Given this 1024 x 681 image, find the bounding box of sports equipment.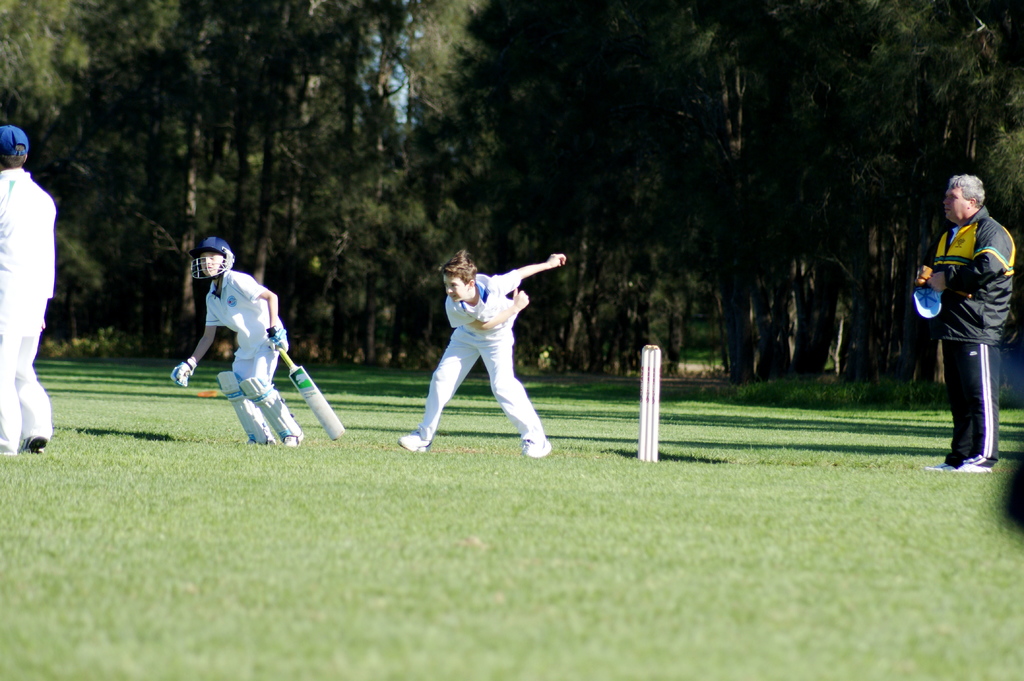
<box>644,347,660,460</box>.
